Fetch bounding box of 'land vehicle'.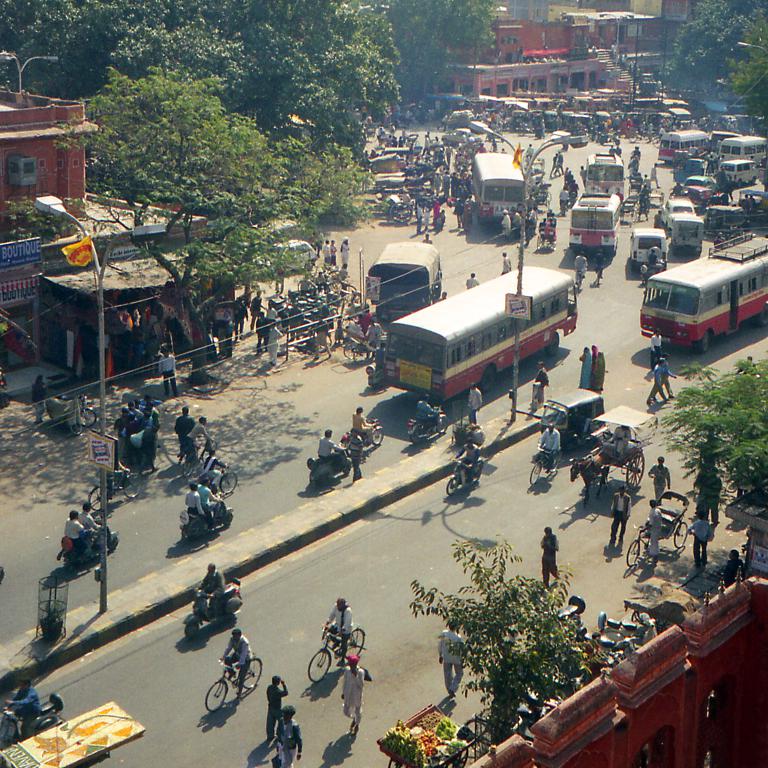
Bbox: {"x1": 351, "y1": 423, "x2": 378, "y2": 450}.
